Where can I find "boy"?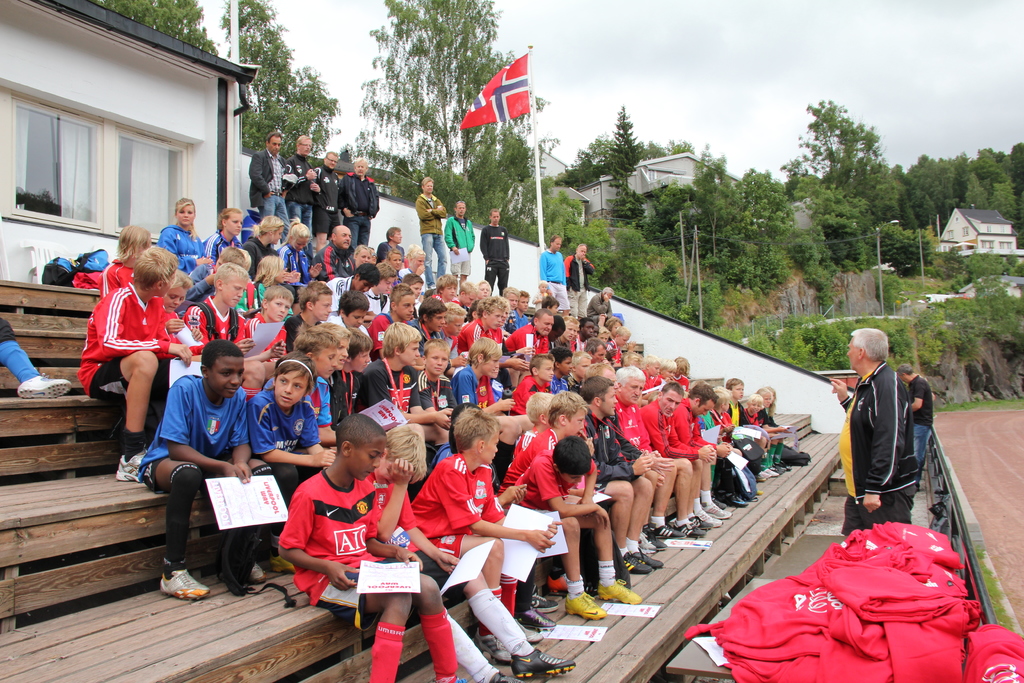
You can find it at x1=136 y1=336 x2=296 y2=610.
